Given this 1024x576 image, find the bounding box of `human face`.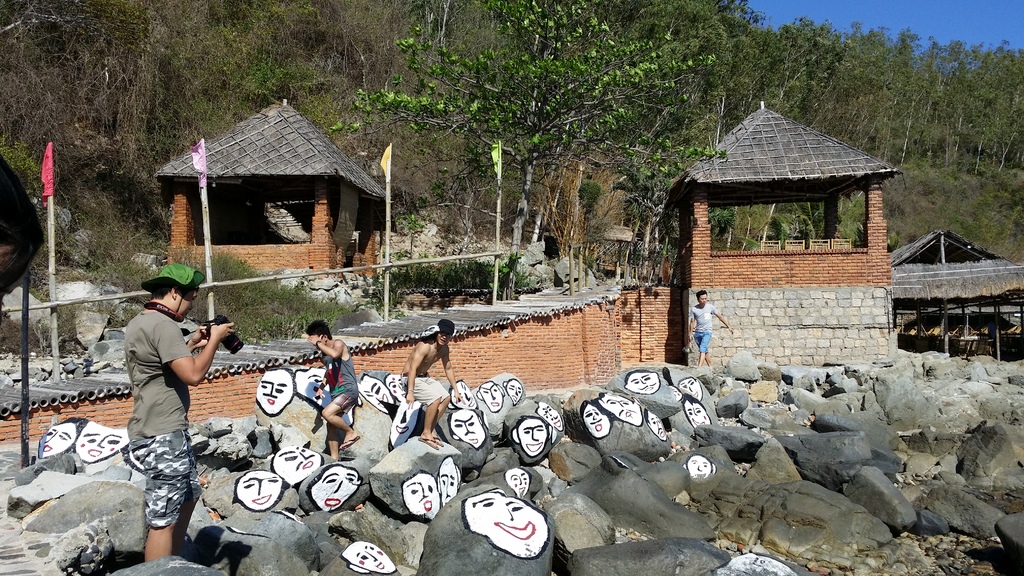
detection(579, 398, 611, 436).
